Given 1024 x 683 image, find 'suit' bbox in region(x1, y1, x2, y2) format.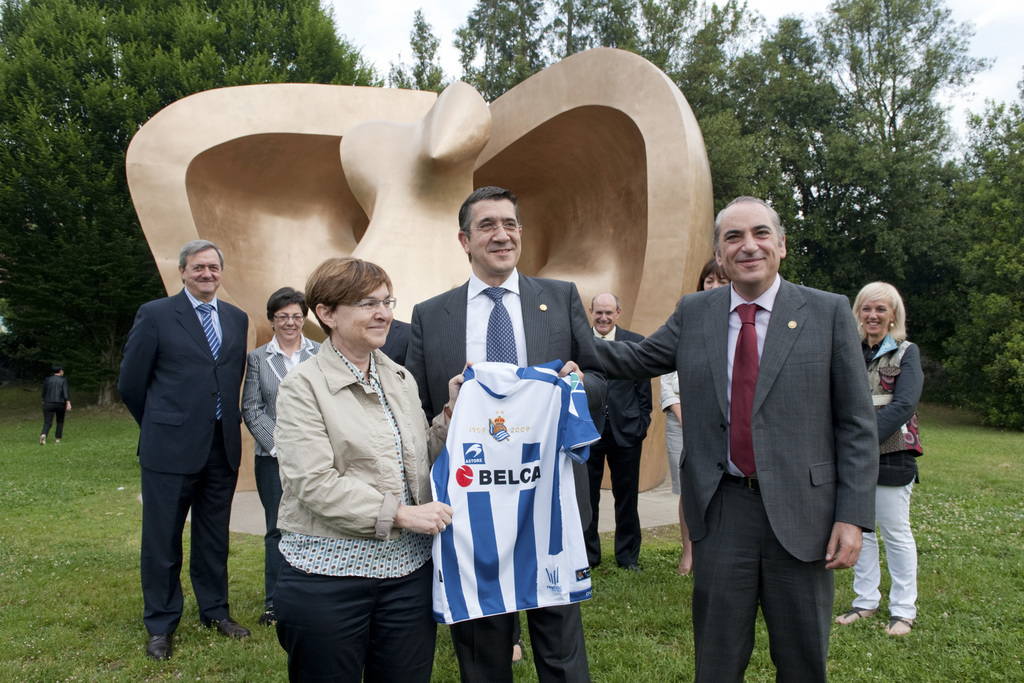
region(125, 211, 247, 680).
